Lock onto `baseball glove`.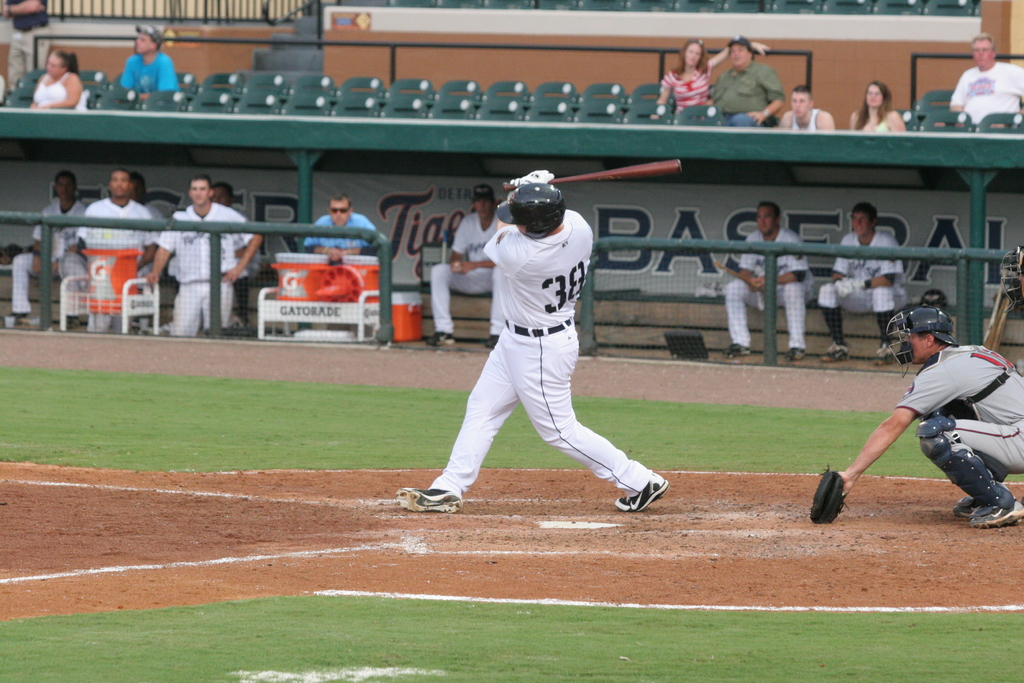
Locked: 809:464:850:525.
